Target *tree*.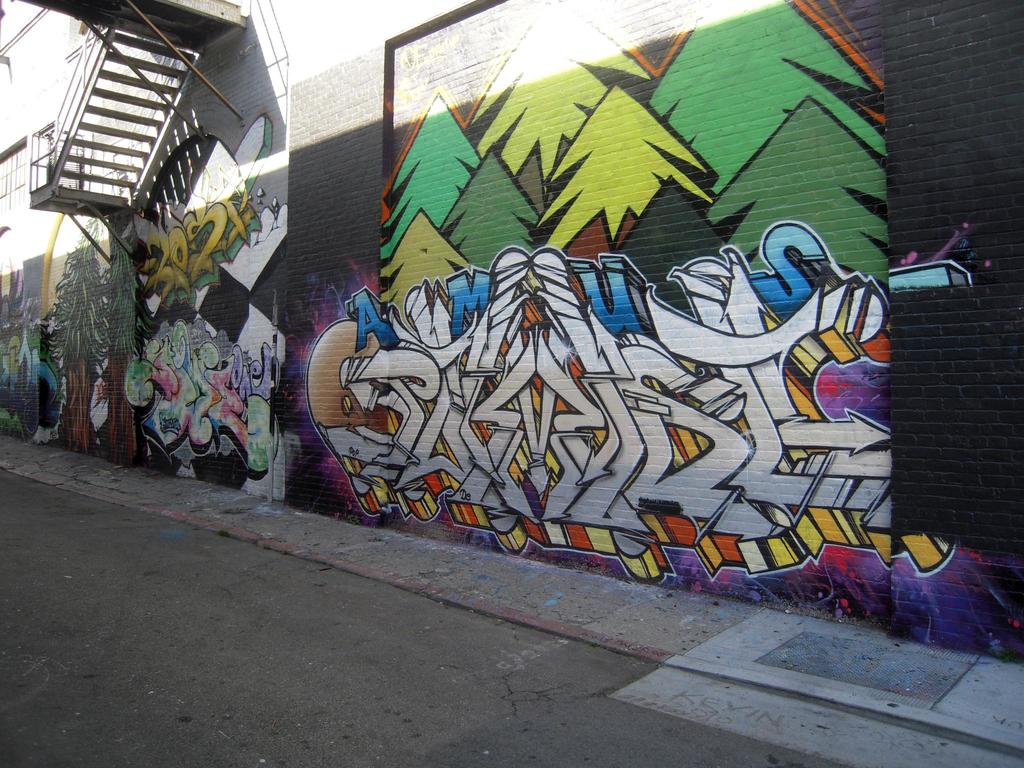
Target region: {"left": 96, "top": 217, "right": 144, "bottom": 463}.
